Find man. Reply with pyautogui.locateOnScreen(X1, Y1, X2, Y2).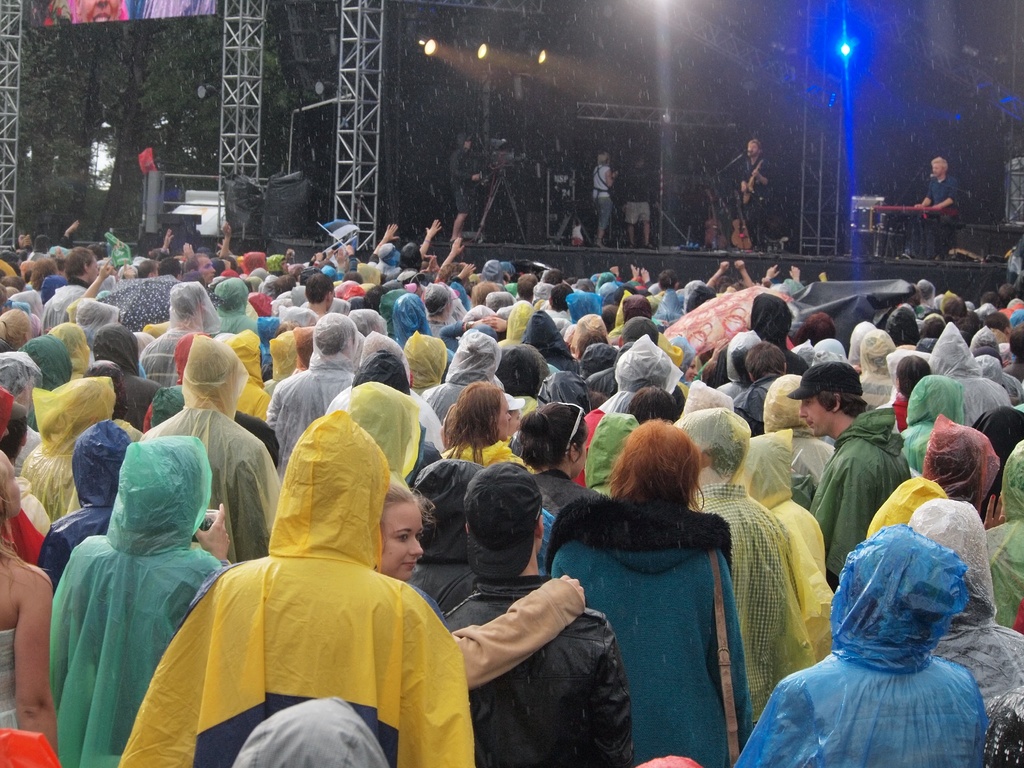
pyautogui.locateOnScreen(896, 155, 964, 263).
